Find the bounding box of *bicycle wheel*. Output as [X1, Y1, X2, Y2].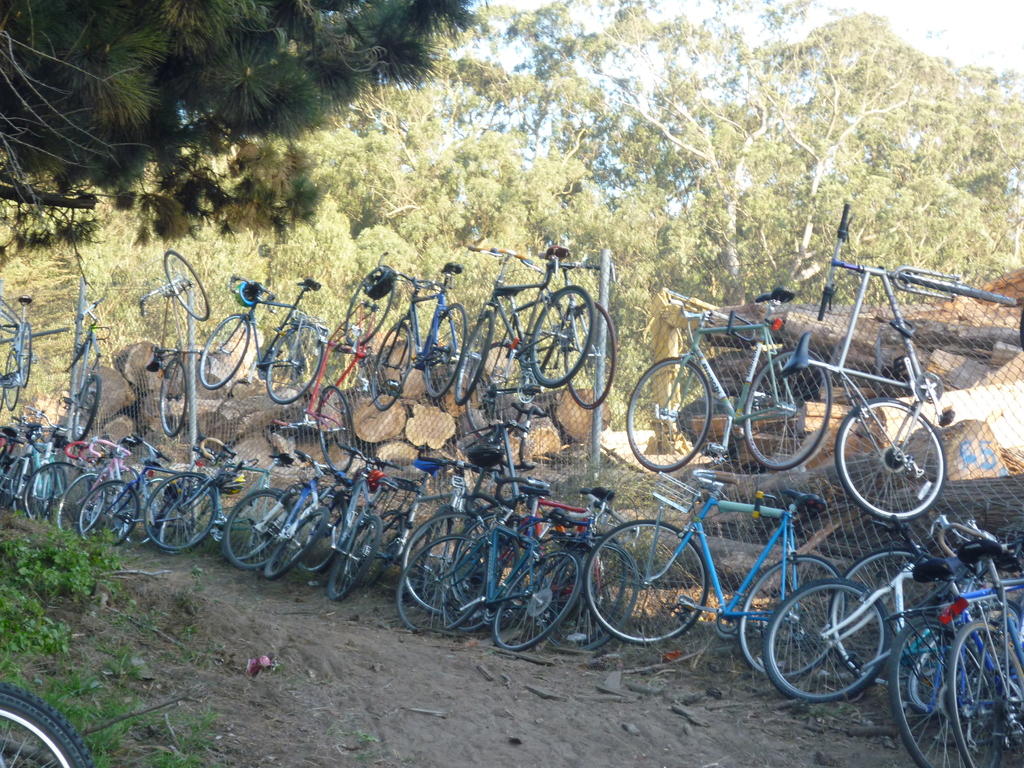
[2, 351, 26, 413].
